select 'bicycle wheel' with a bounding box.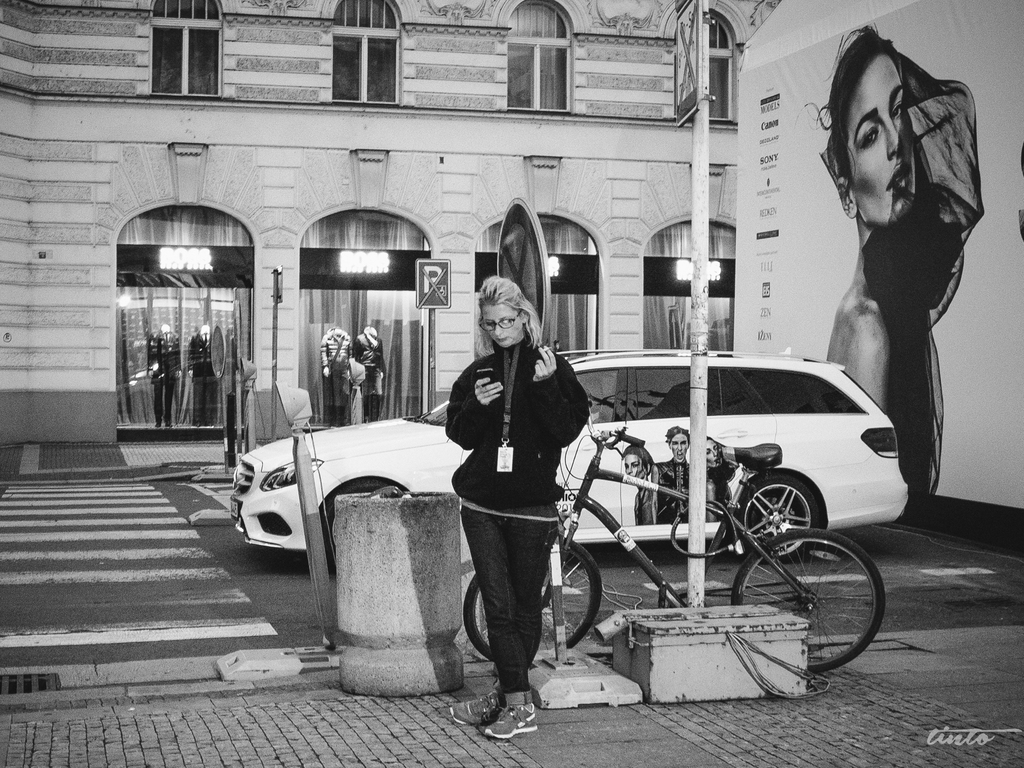
457/532/604/660.
